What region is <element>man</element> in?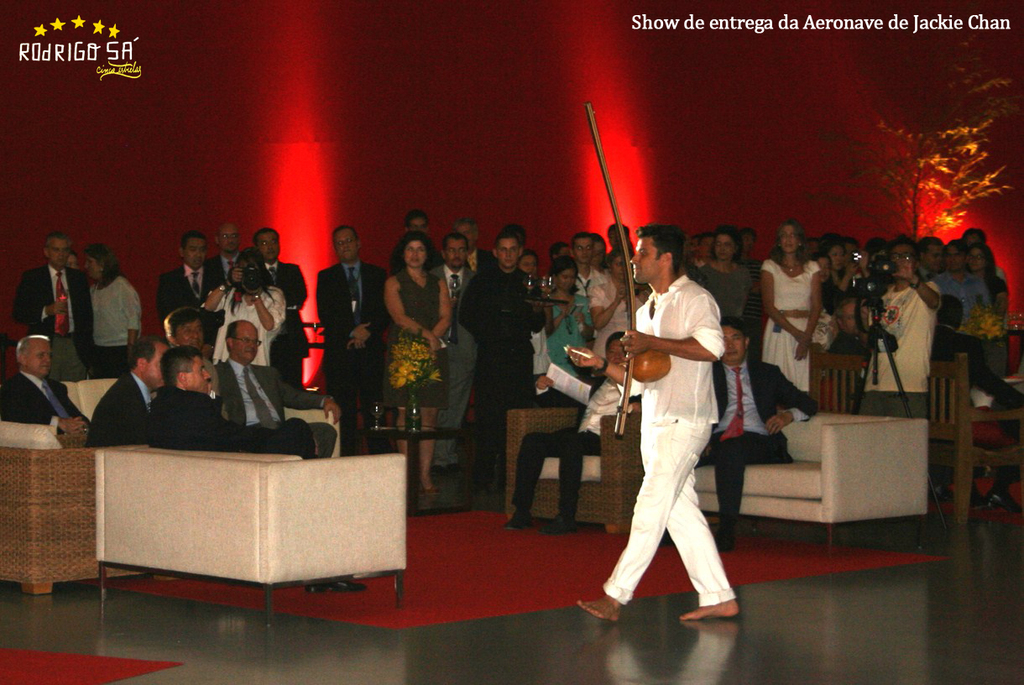
box(571, 232, 607, 291).
